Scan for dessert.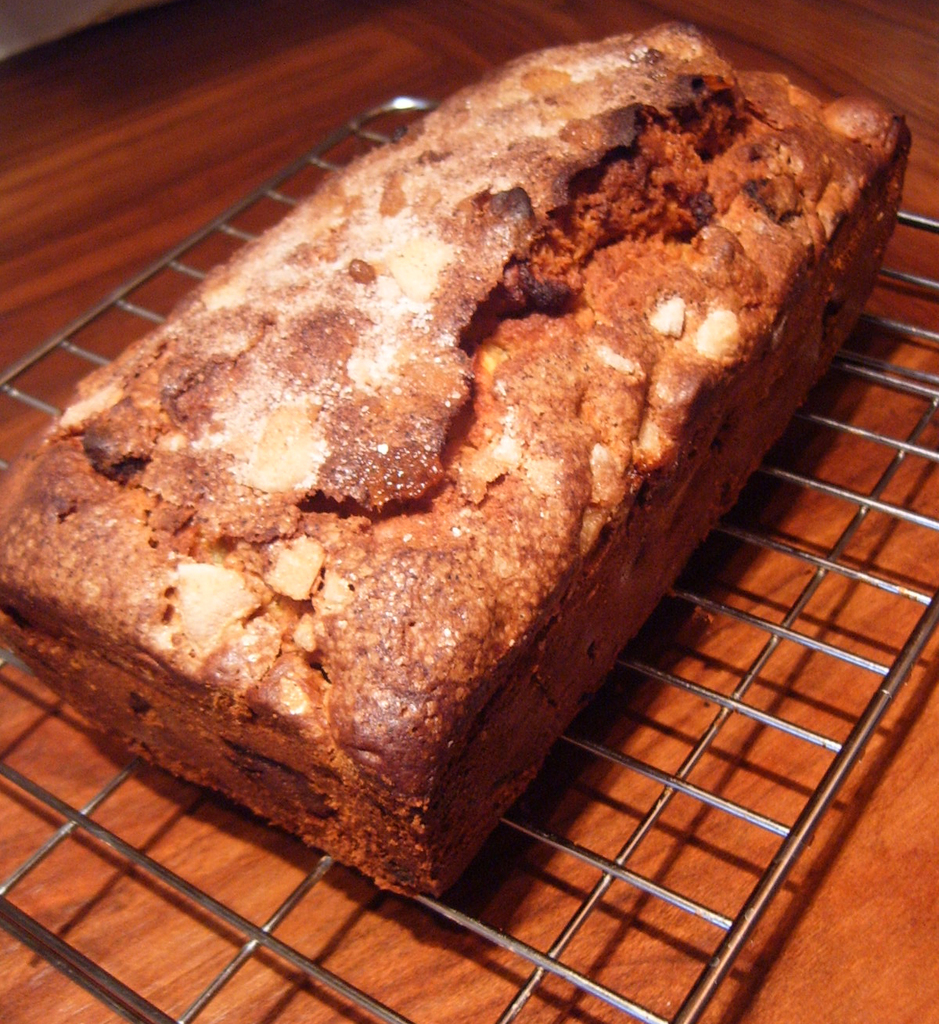
Scan result: 0:18:909:892.
